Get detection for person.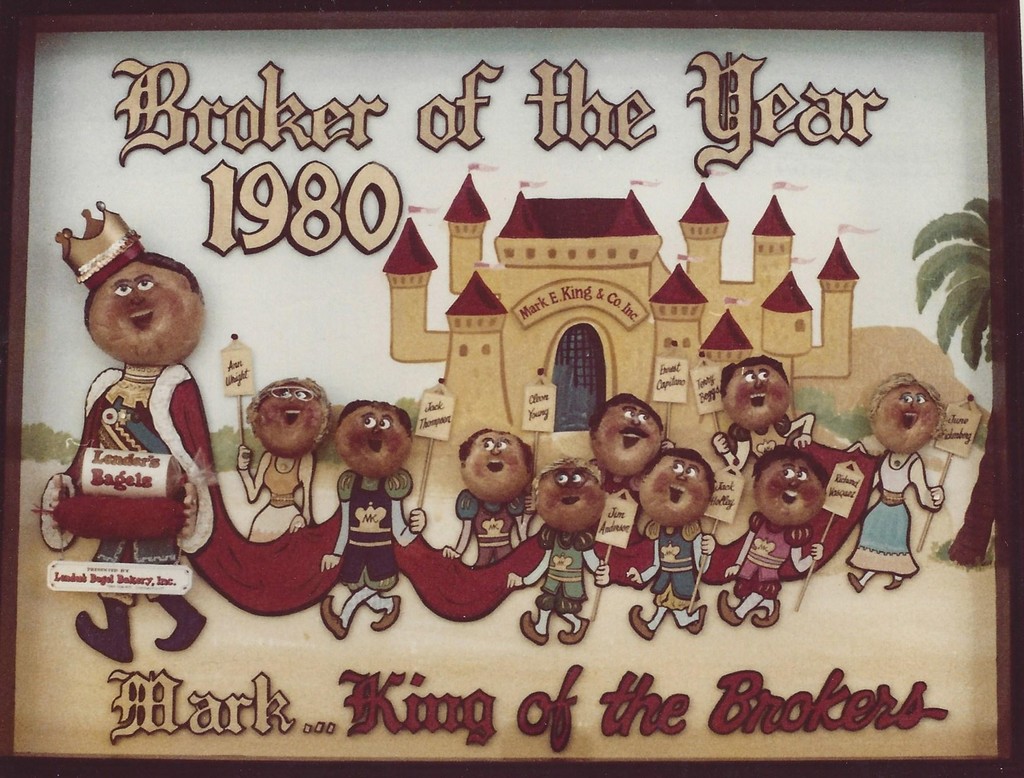
Detection: x1=61 y1=202 x2=212 y2=609.
